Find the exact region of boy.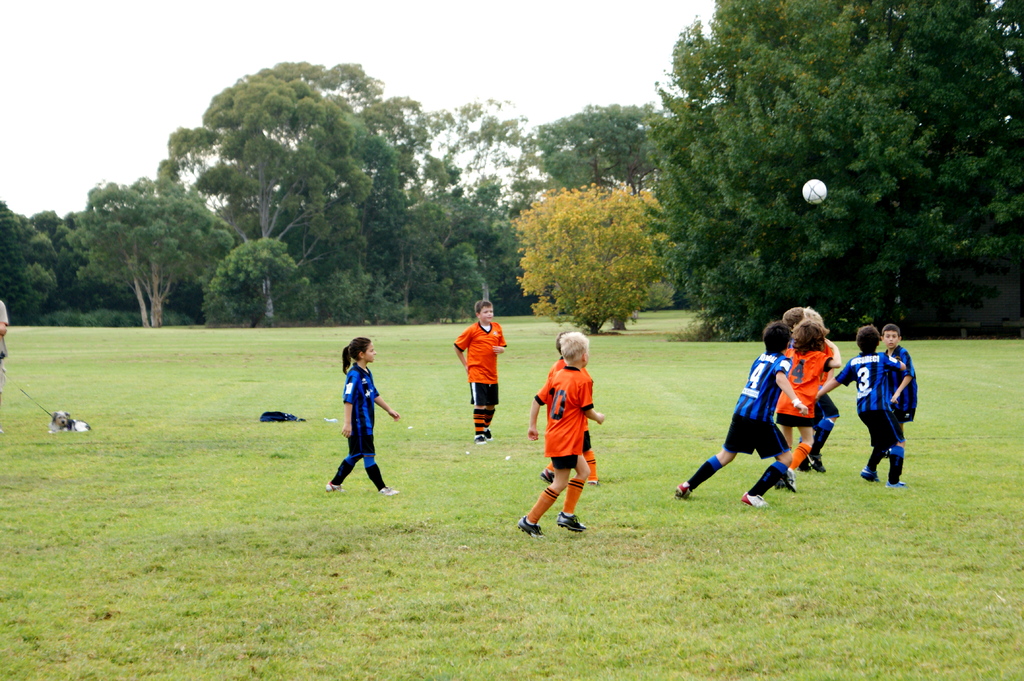
Exact region: 668,317,811,512.
